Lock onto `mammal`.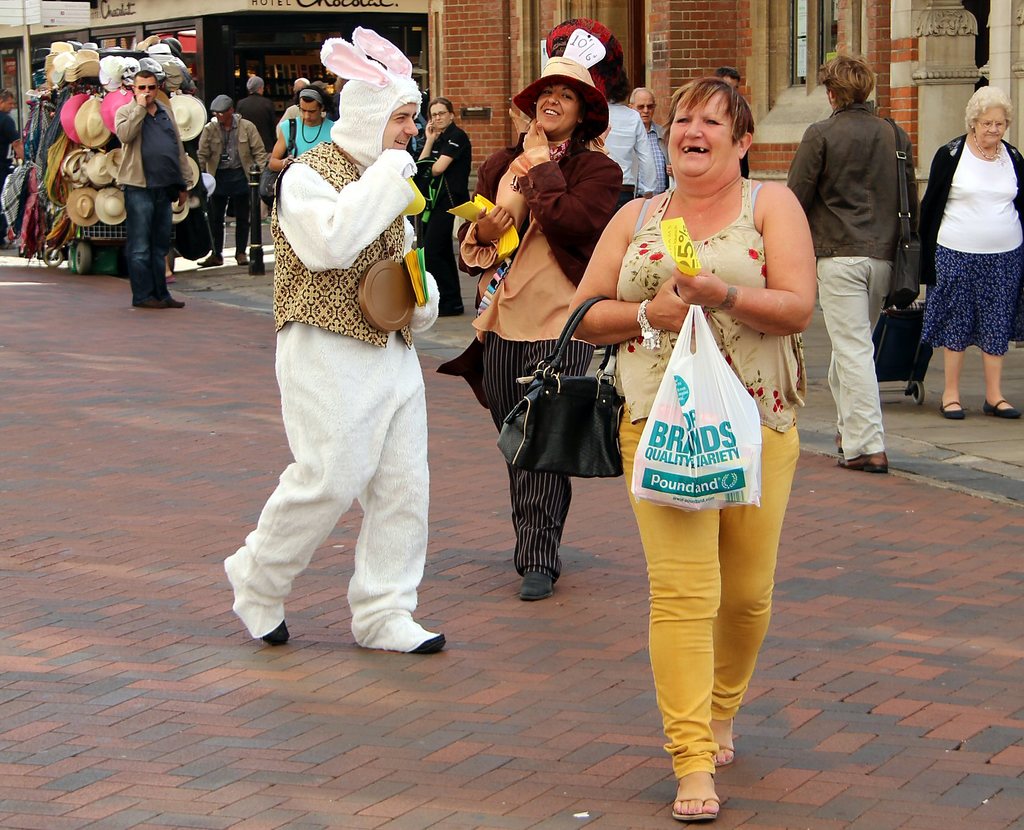
Locked: 227/72/470/648.
